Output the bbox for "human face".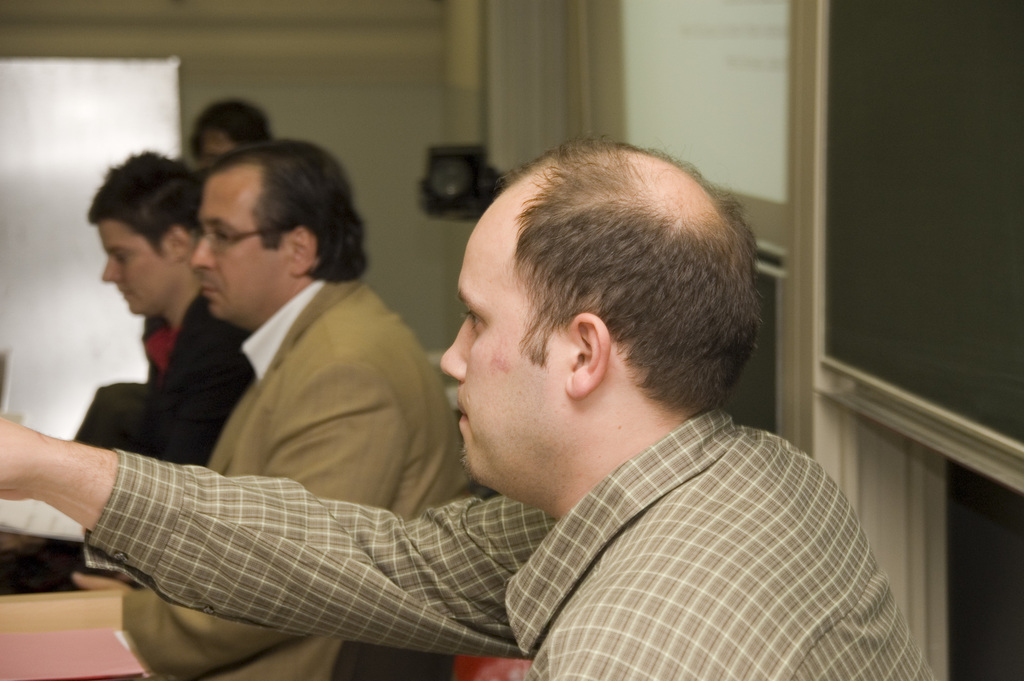
crop(198, 134, 235, 165).
